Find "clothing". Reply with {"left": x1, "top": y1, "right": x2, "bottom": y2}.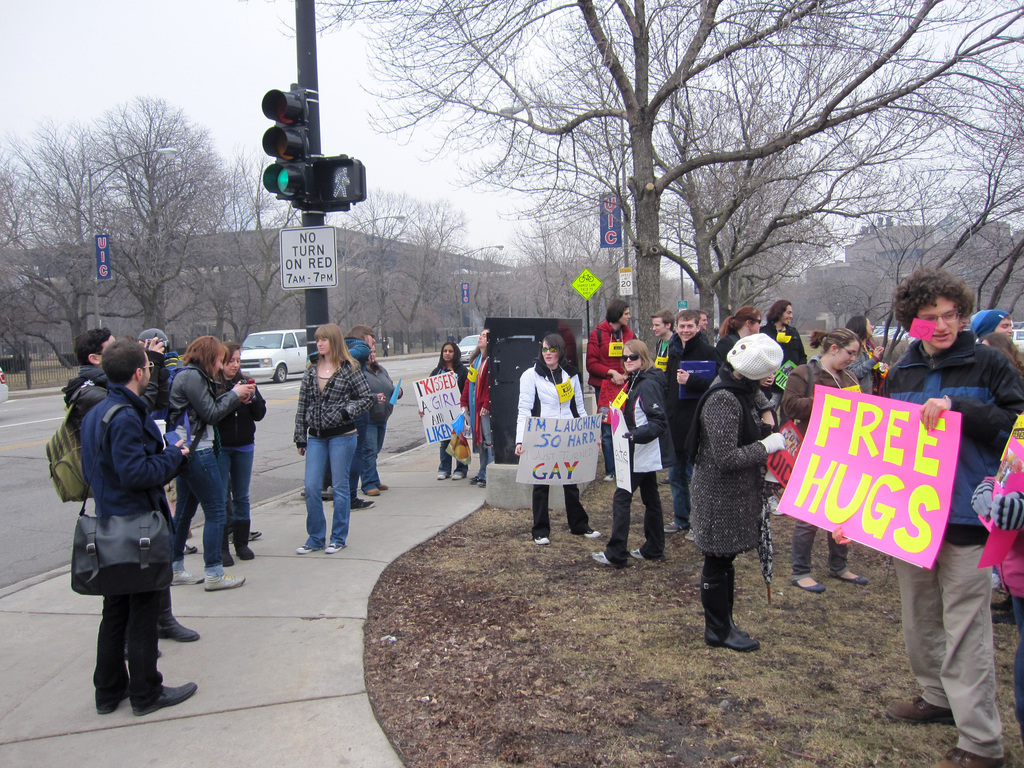
{"left": 883, "top": 332, "right": 1023, "bottom": 765}.
